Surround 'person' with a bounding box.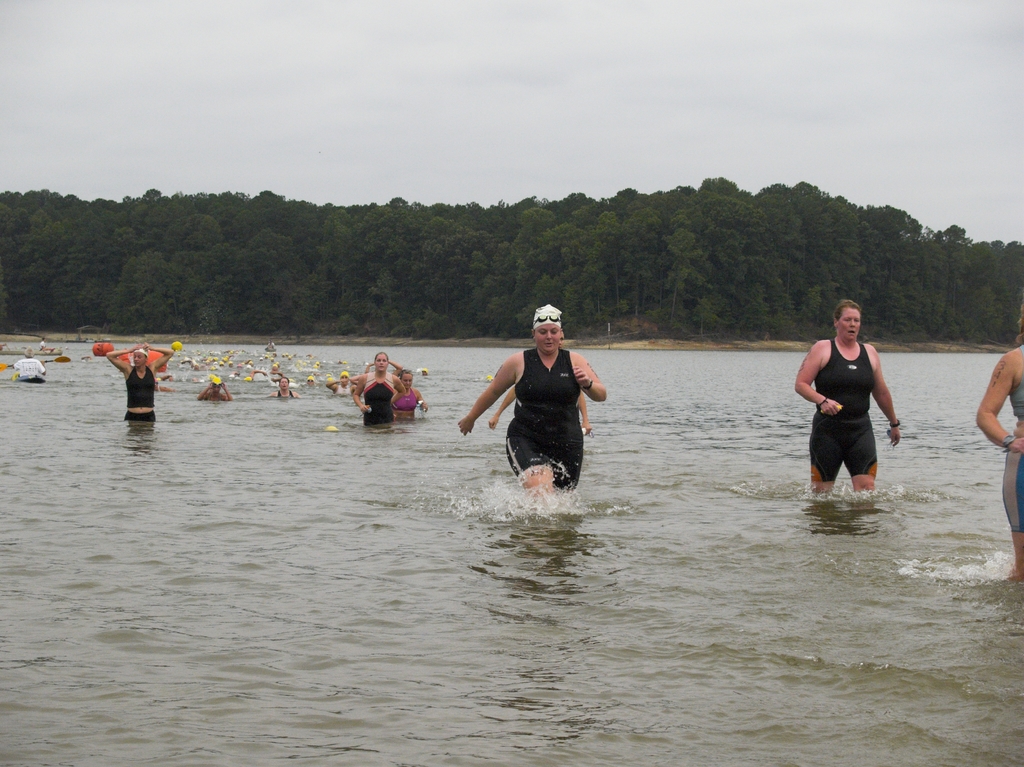
box=[104, 341, 176, 423].
